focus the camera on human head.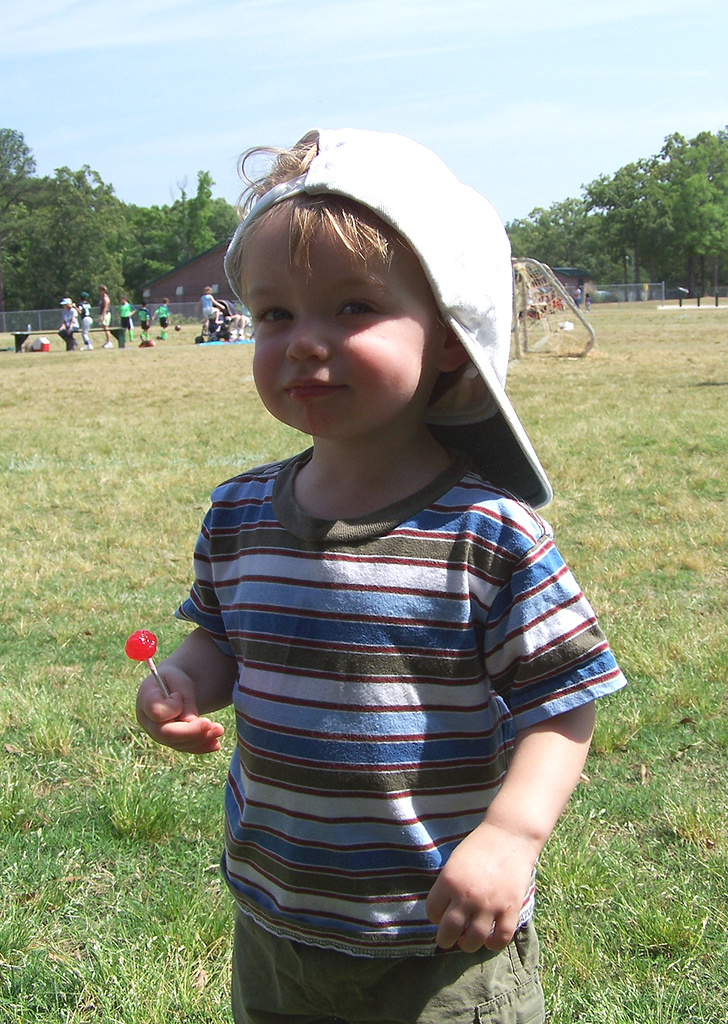
Focus region: 61,296,73,312.
